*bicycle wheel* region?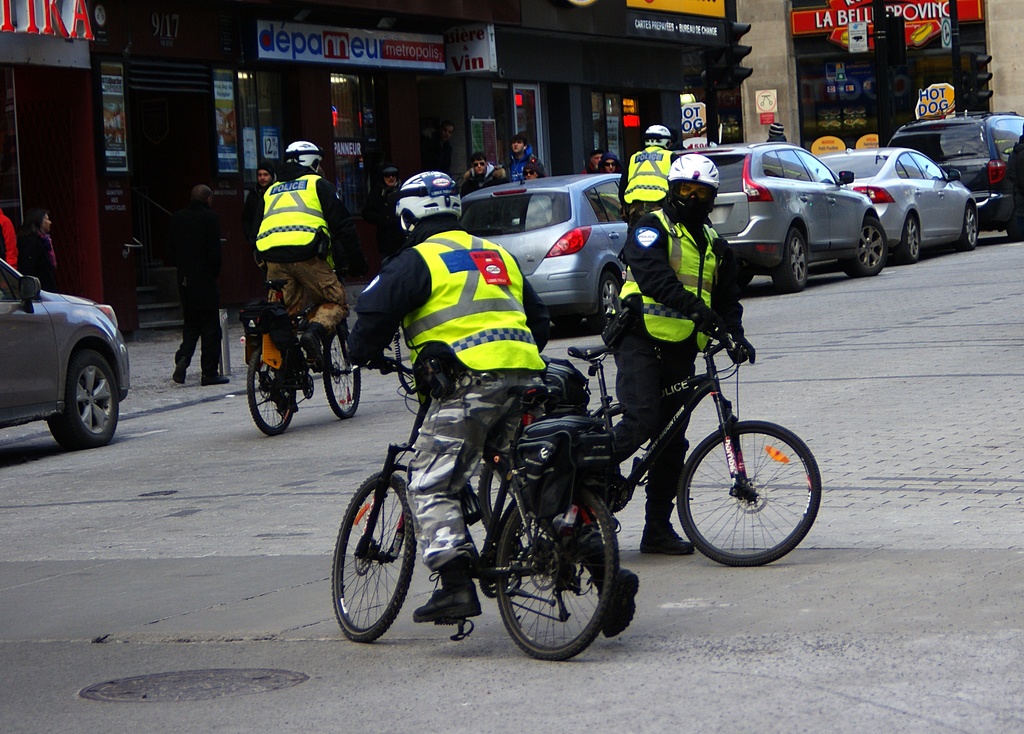
<box>326,465,422,644</box>
